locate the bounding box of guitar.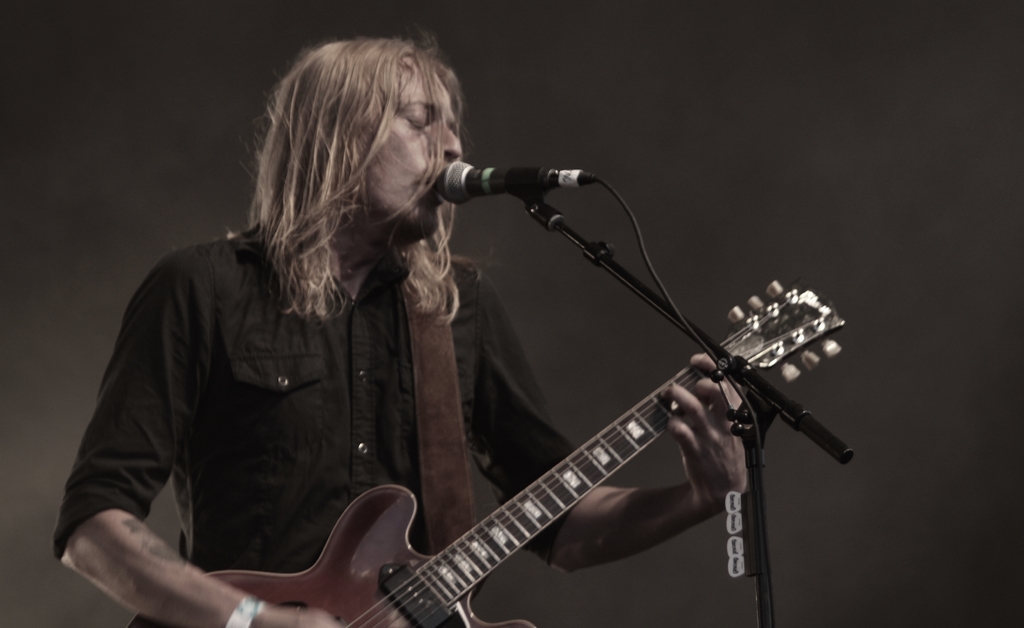
Bounding box: {"left": 175, "top": 271, "right": 849, "bottom": 627}.
